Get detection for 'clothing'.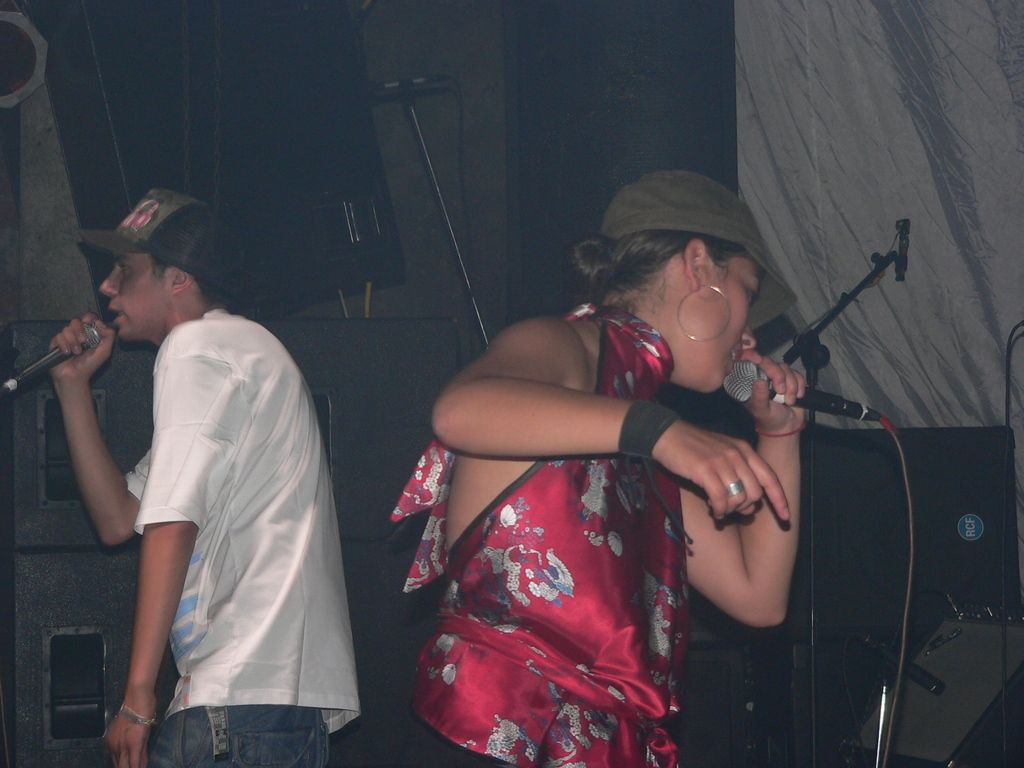
Detection: 126/307/367/767.
